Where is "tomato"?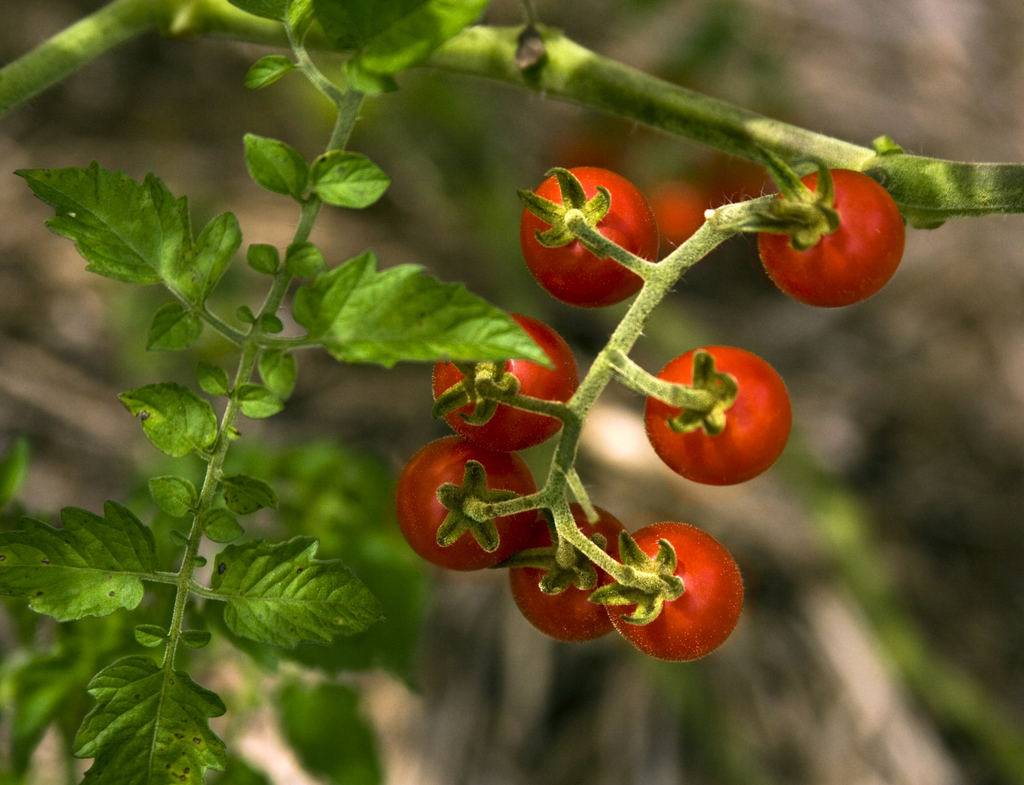
(x1=502, y1=504, x2=633, y2=643).
